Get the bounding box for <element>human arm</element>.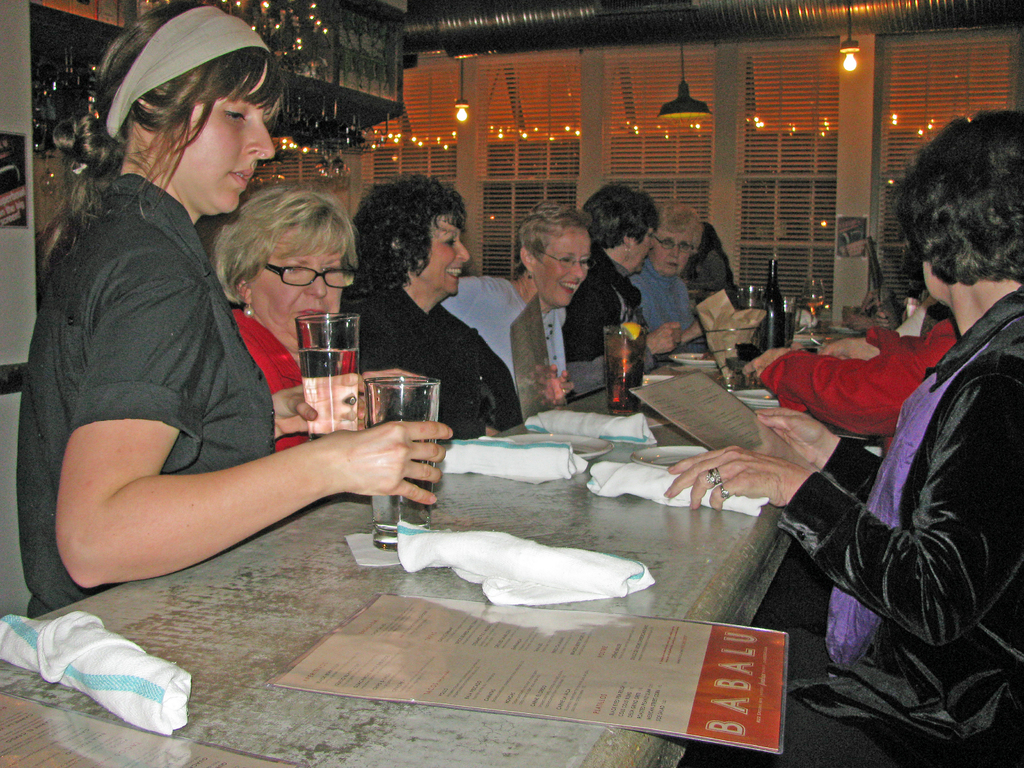
<region>61, 266, 360, 605</region>.
